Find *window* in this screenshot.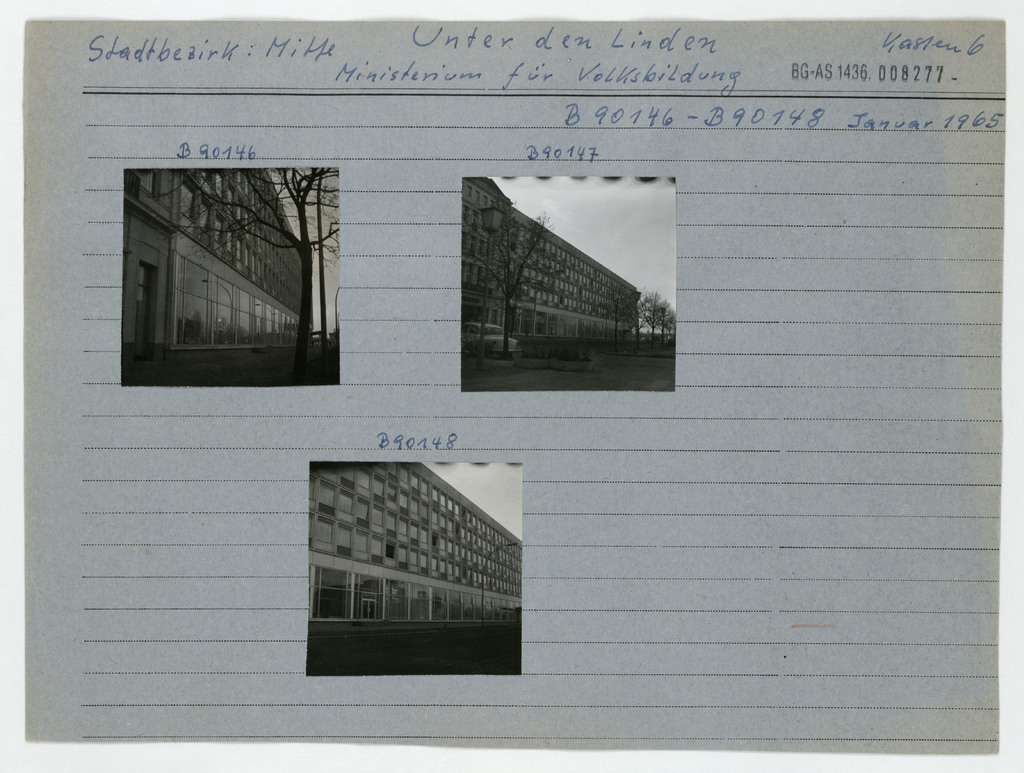
The bounding box for *window* is rect(395, 545, 408, 558).
